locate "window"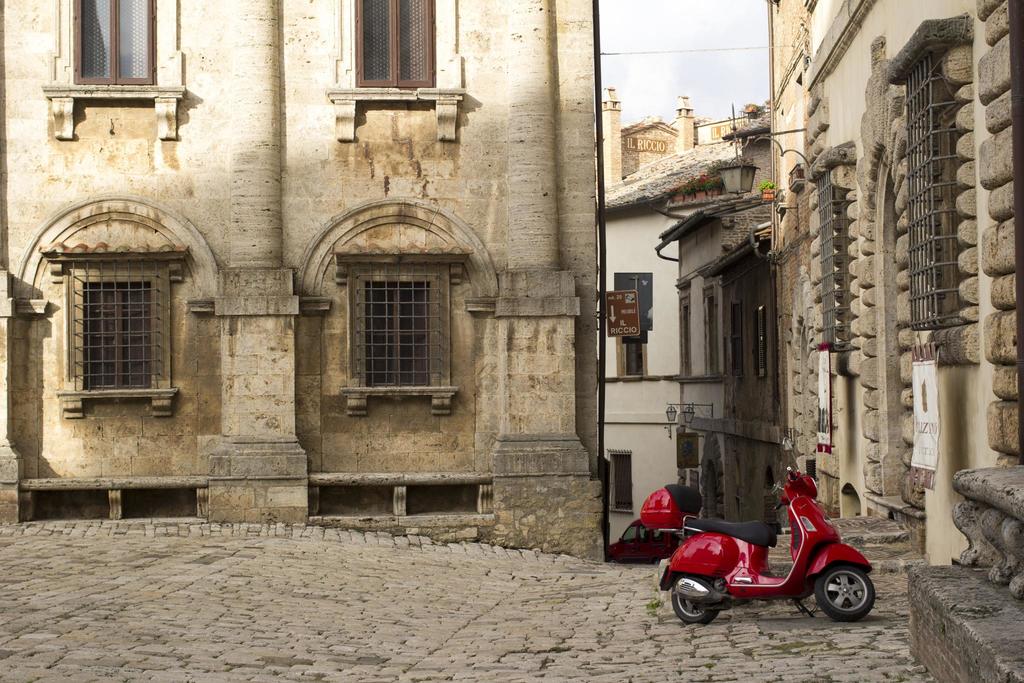
pyautogui.locateOnScreen(608, 448, 637, 509)
